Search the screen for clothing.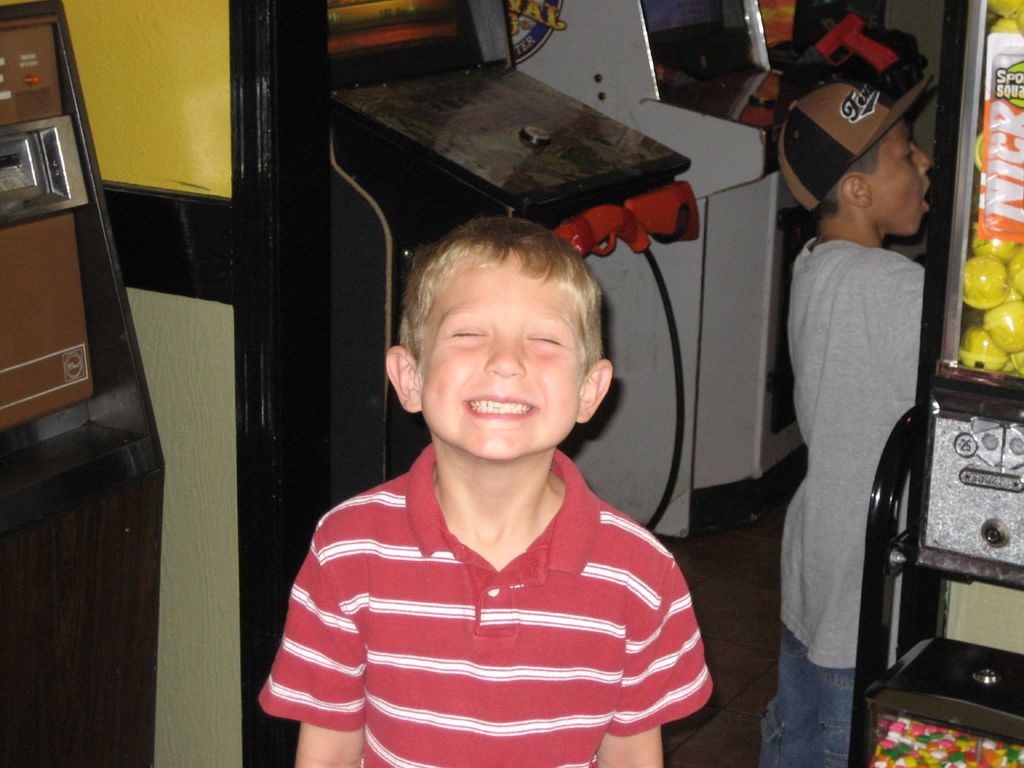
Found at region(760, 239, 945, 767).
